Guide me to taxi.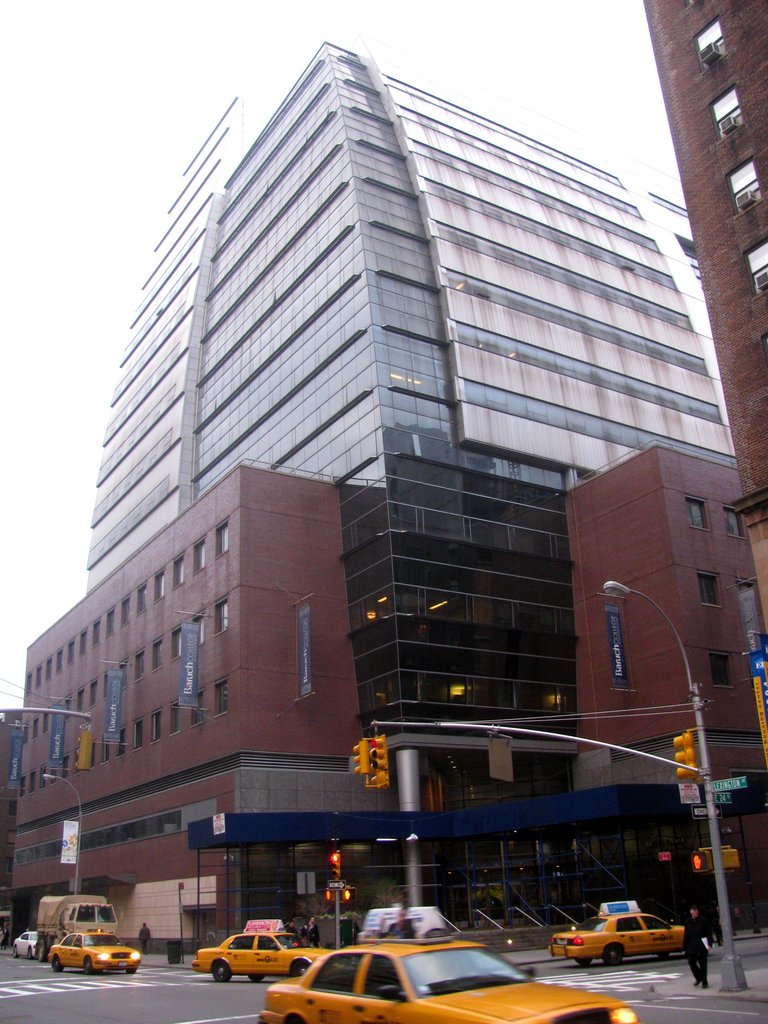
Guidance: locate(255, 907, 637, 1023).
